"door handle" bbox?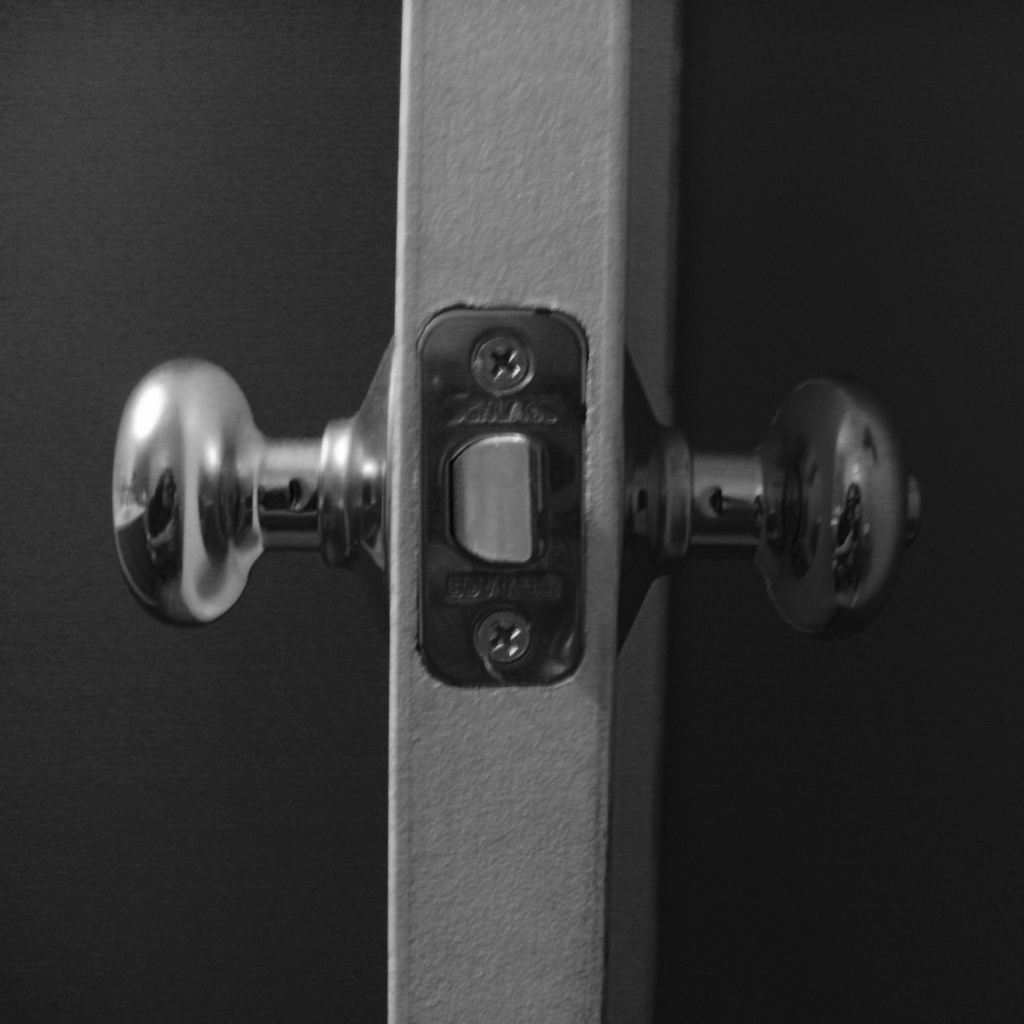
pyautogui.locateOnScreen(622, 344, 927, 653)
